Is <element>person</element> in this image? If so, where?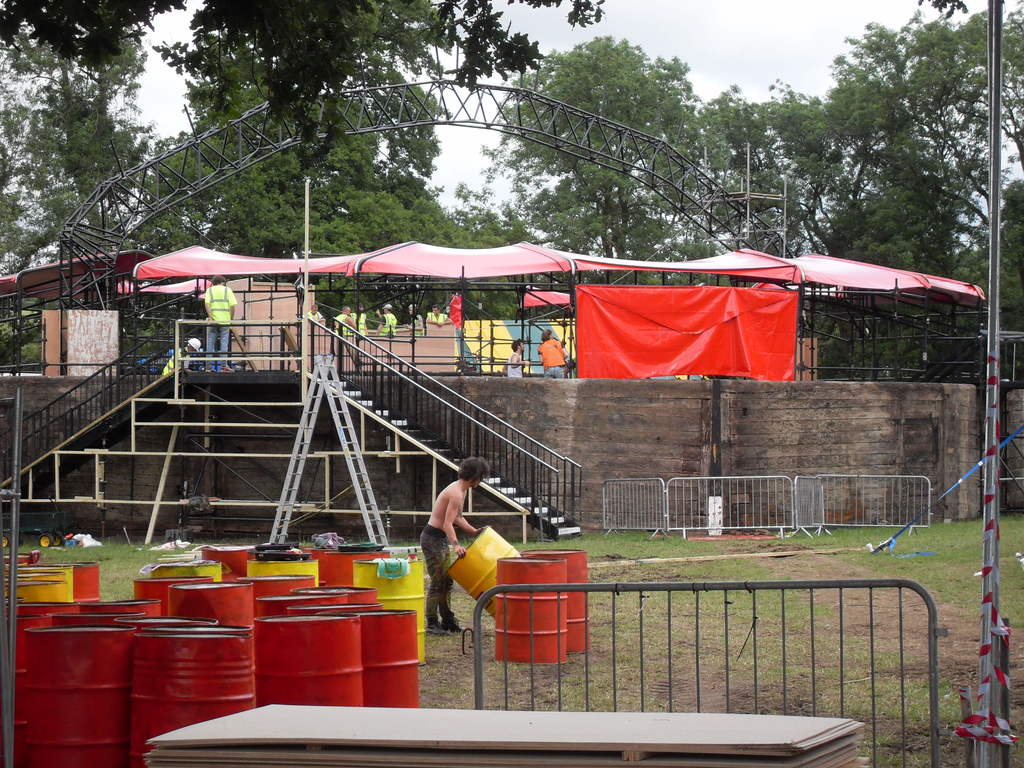
Yes, at [left=502, top=339, right=530, bottom=376].
